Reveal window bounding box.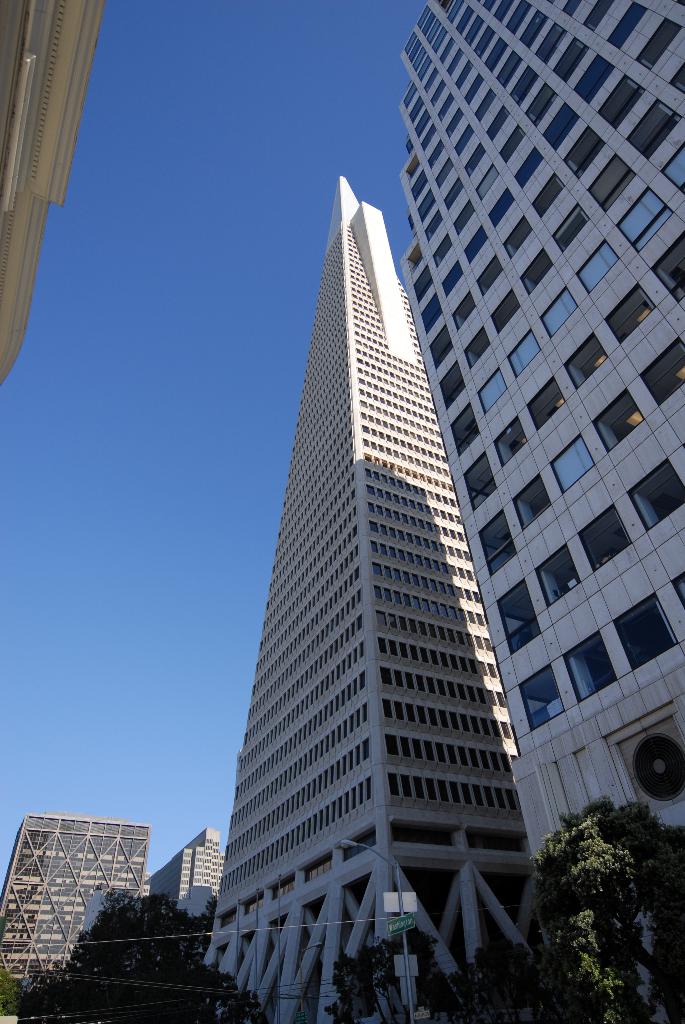
Revealed: bbox(558, 225, 668, 319).
